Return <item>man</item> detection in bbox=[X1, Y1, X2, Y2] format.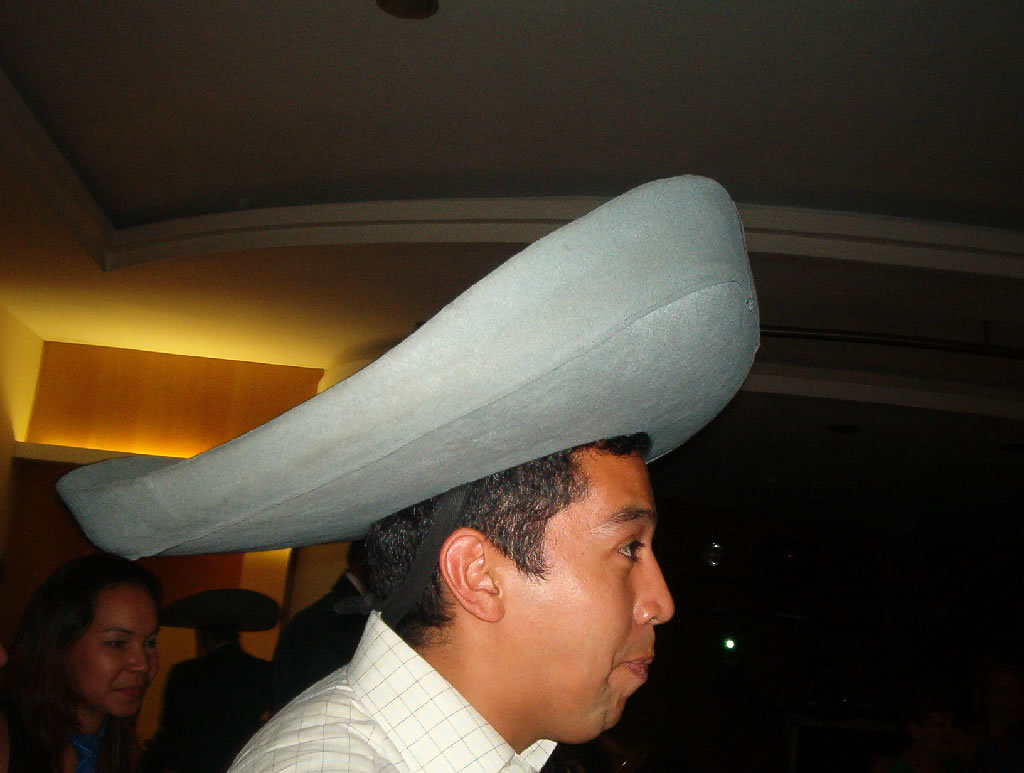
bbox=[224, 414, 745, 772].
